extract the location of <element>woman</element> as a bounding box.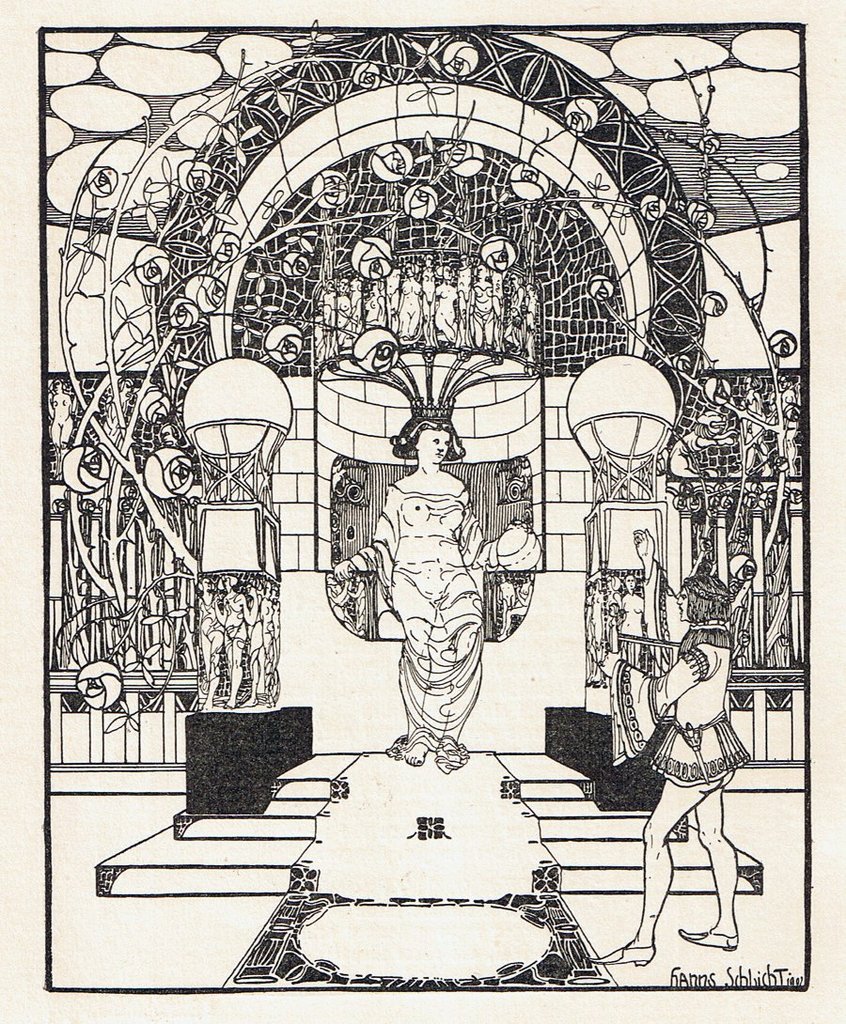
crop(589, 526, 750, 969).
